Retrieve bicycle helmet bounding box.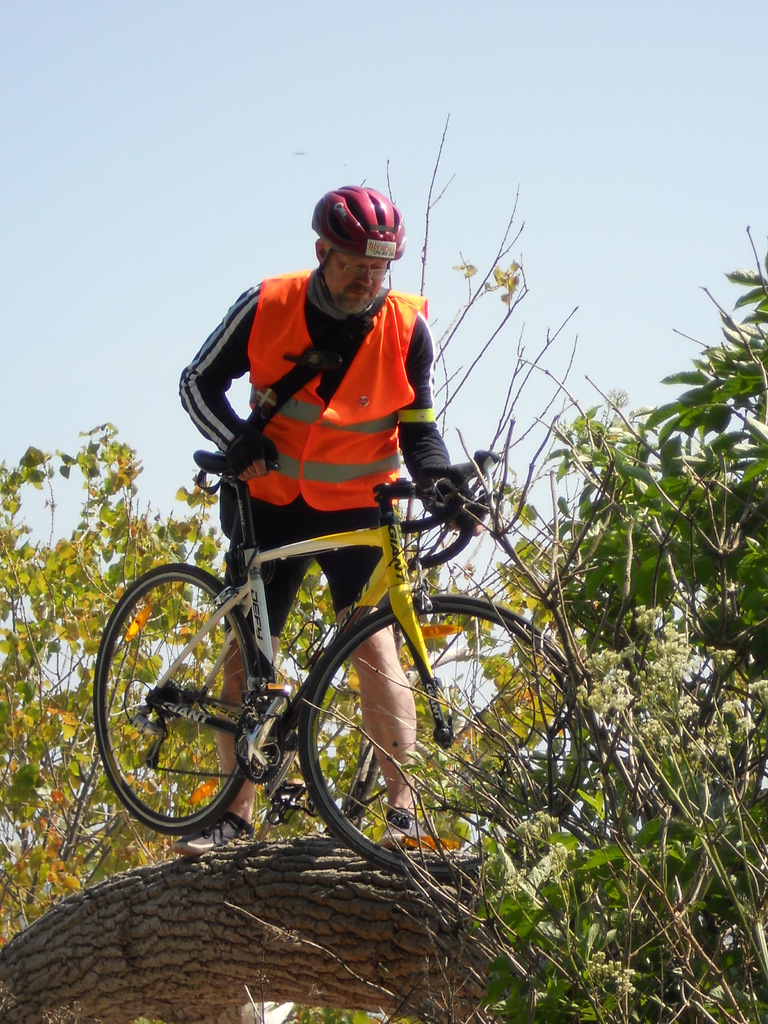
Bounding box: x1=314, y1=181, x2=407, y2=260.
